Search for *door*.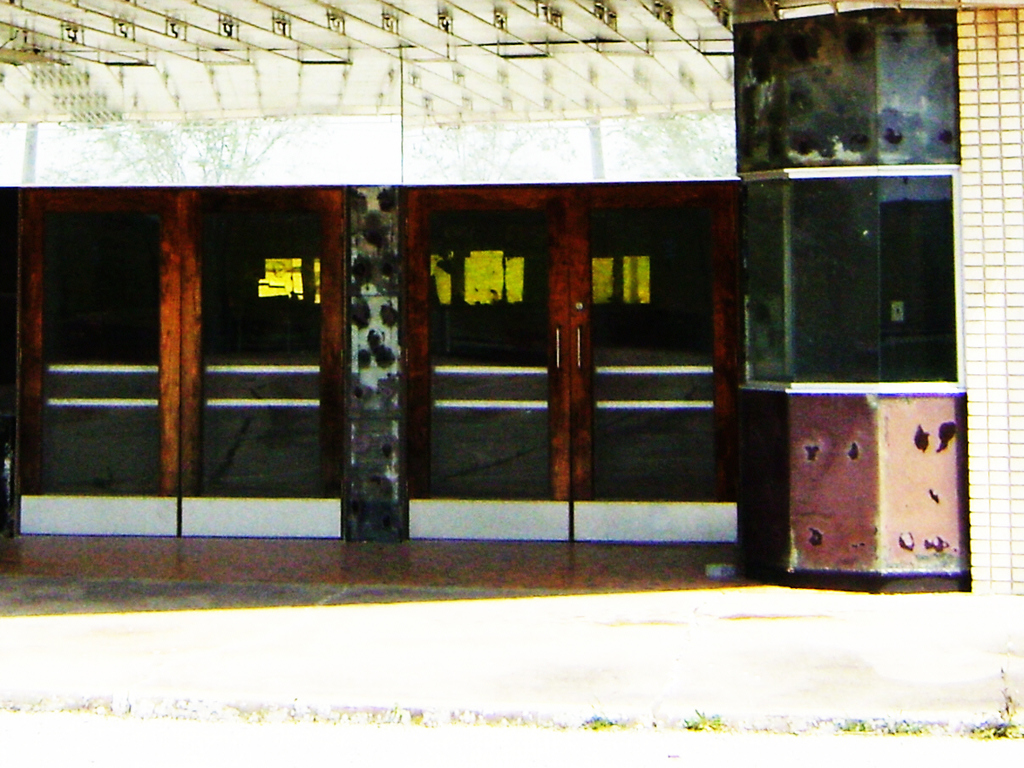
Found at detection(46, 166, 376, 559).
